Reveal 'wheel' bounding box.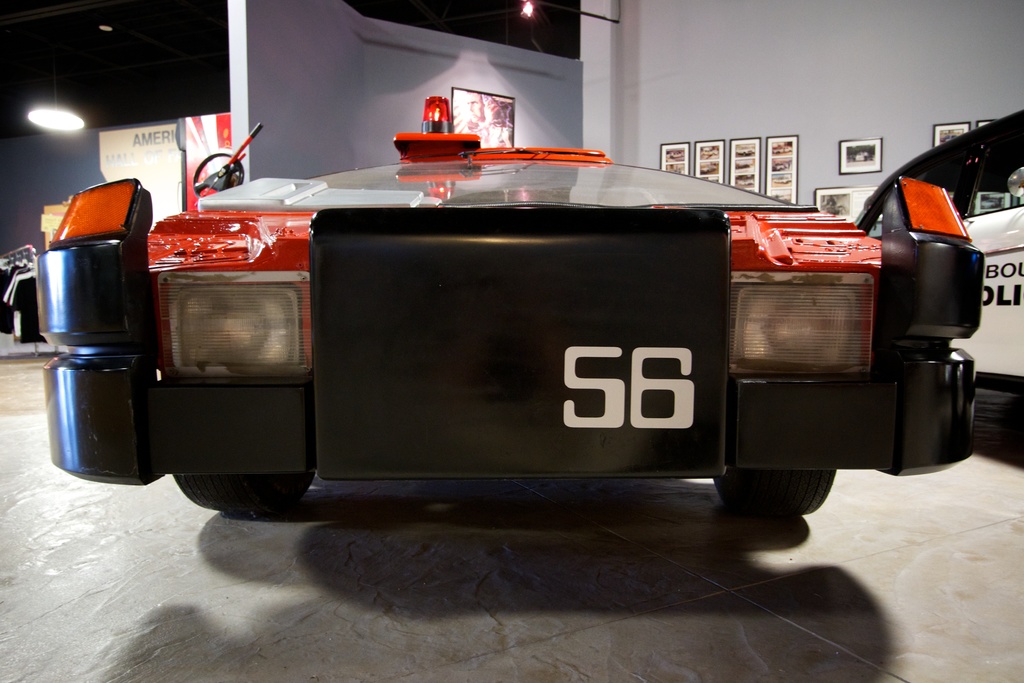
Revealed: 174,465,319,514.
